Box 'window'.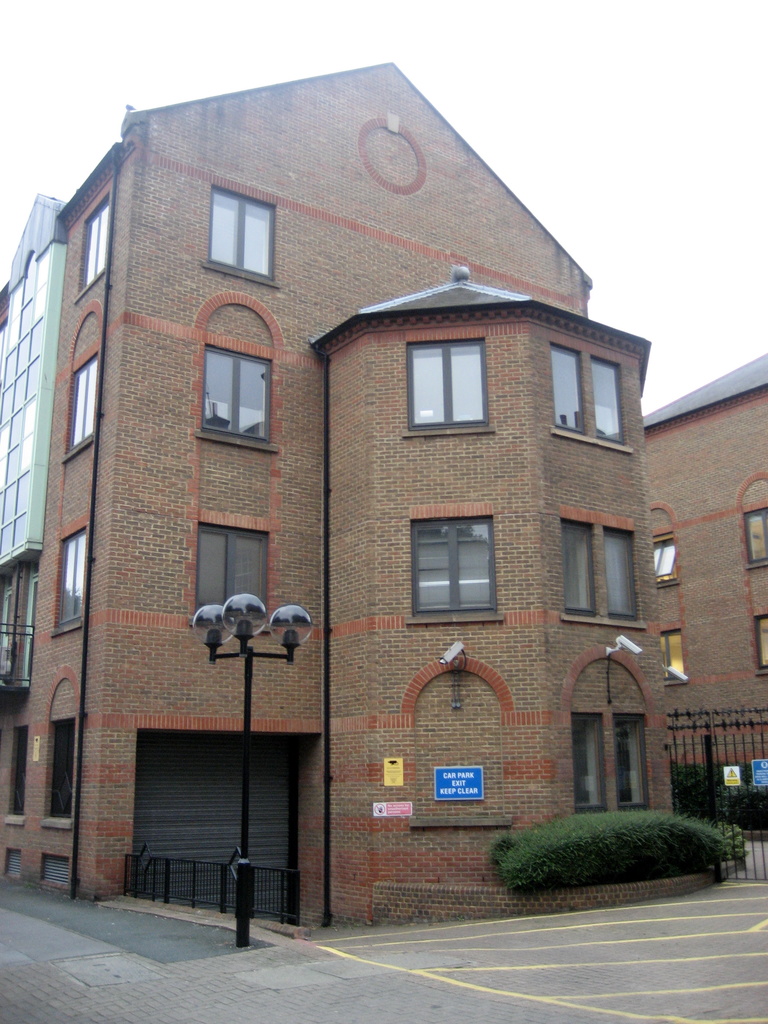
660, 630, 682, 679.
